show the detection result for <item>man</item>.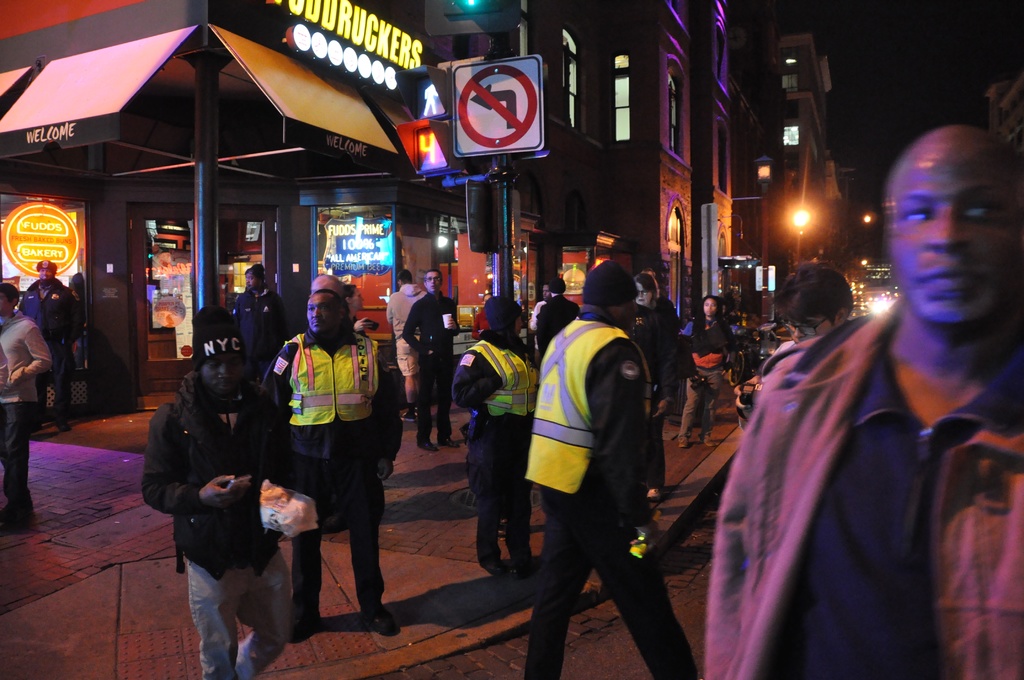
495:236:692:679.
